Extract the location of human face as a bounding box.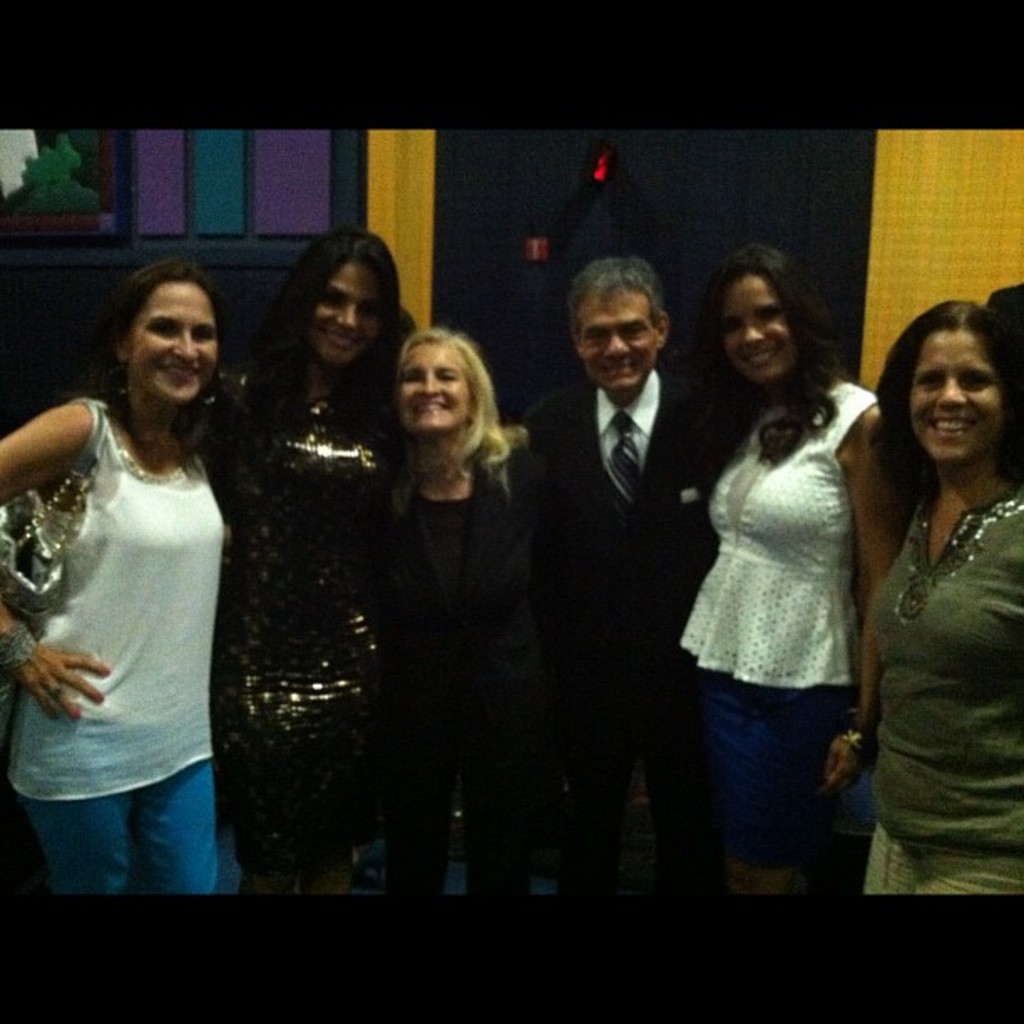
pyautogui.locateOnScreen(315, 261, 375, 365).
